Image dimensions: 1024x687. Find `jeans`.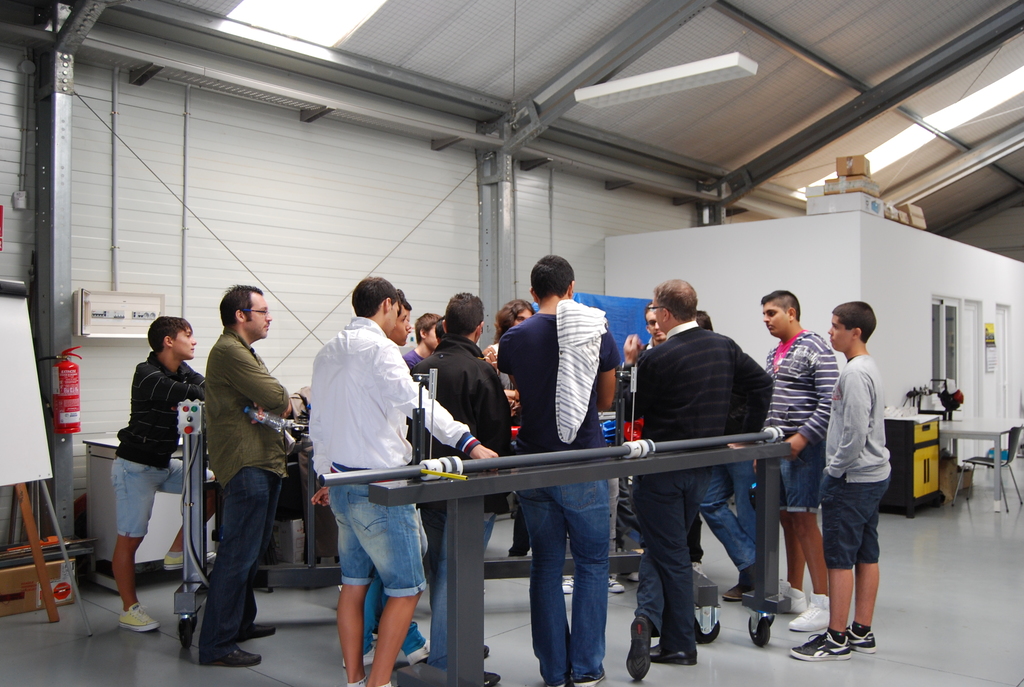
locate(522, 459, 626, 681).
